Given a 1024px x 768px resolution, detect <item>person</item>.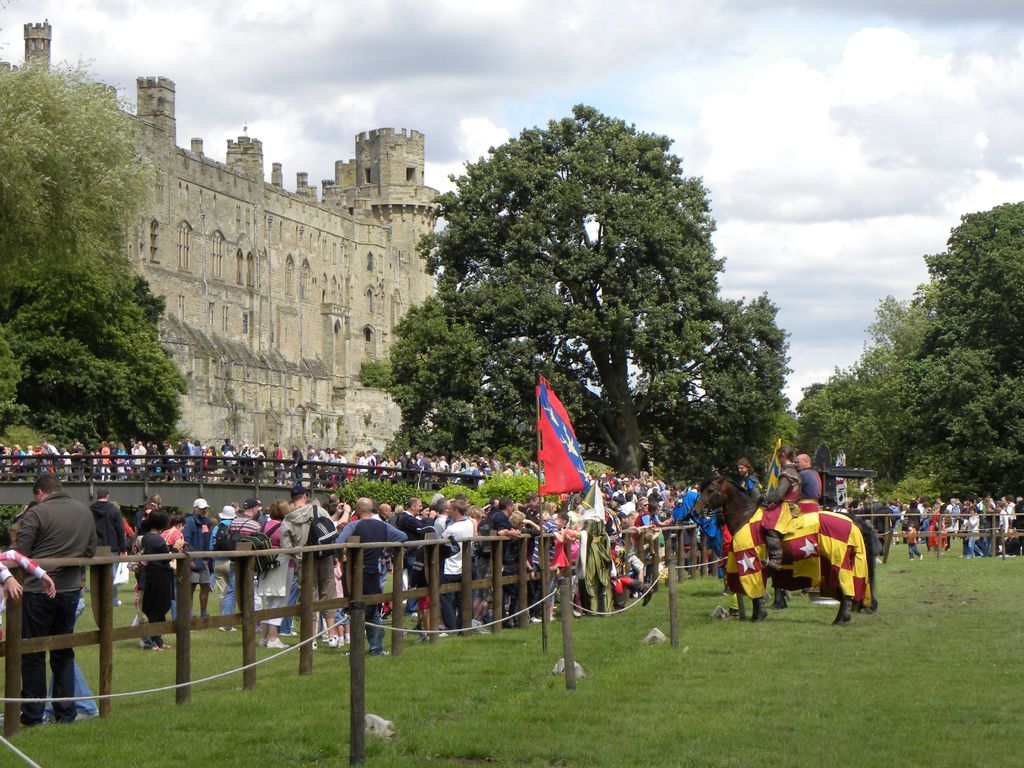
detection(174, 491, 225, 644).
